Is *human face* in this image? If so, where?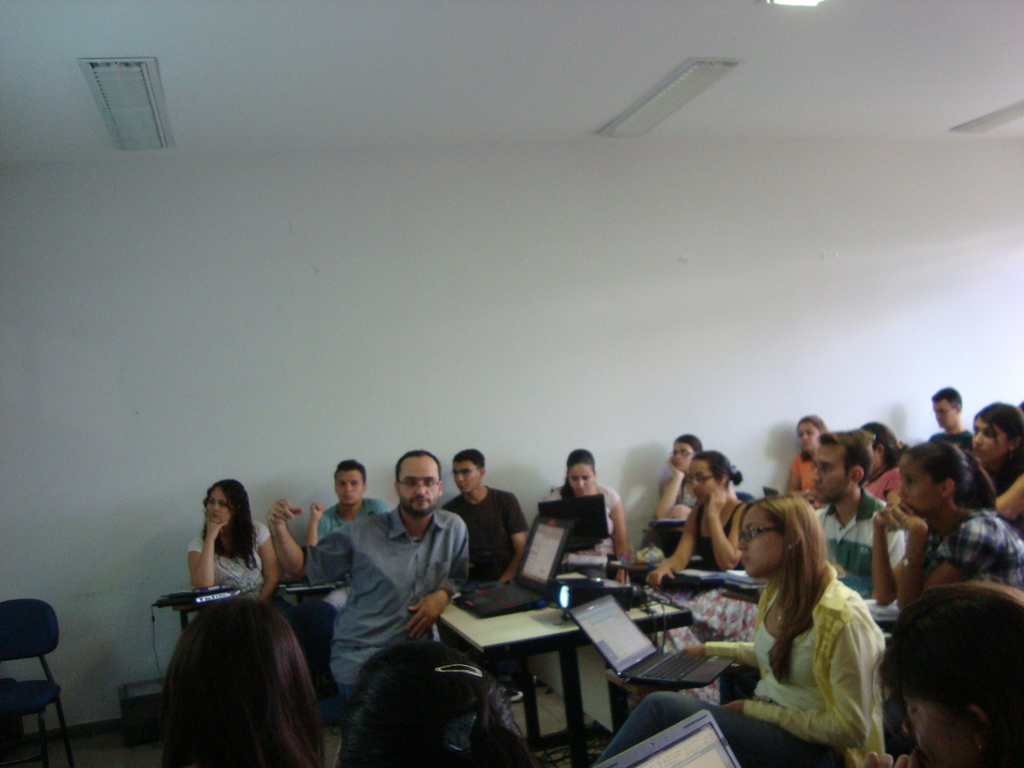
Yes, at <box>206,490,230,525</box>.
